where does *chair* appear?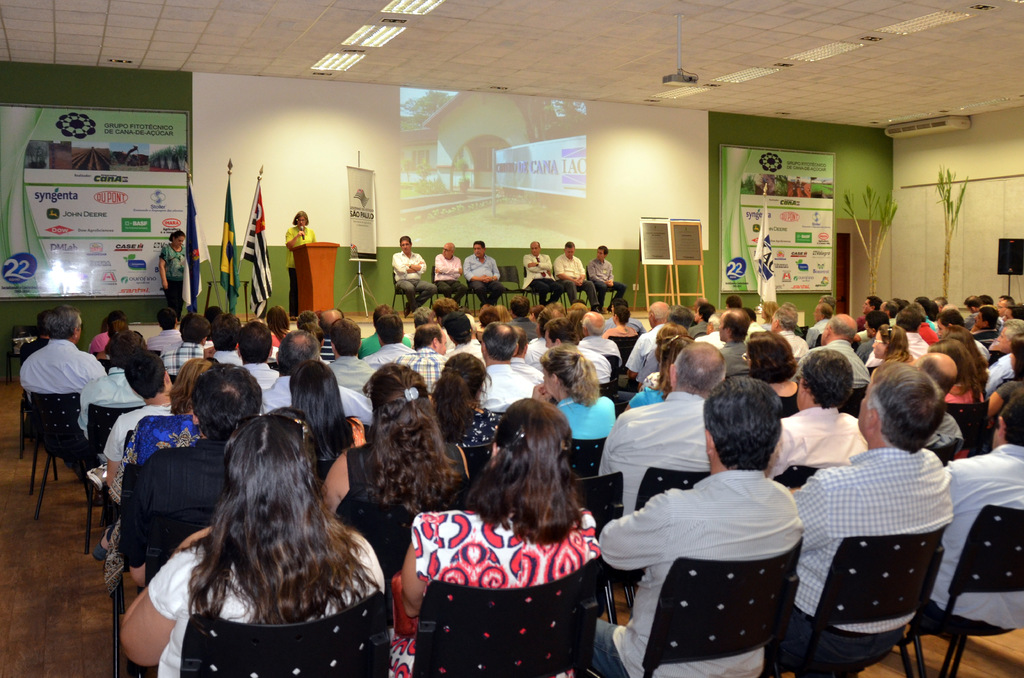
Appears at bbox=(618, 466, 708, 627).
